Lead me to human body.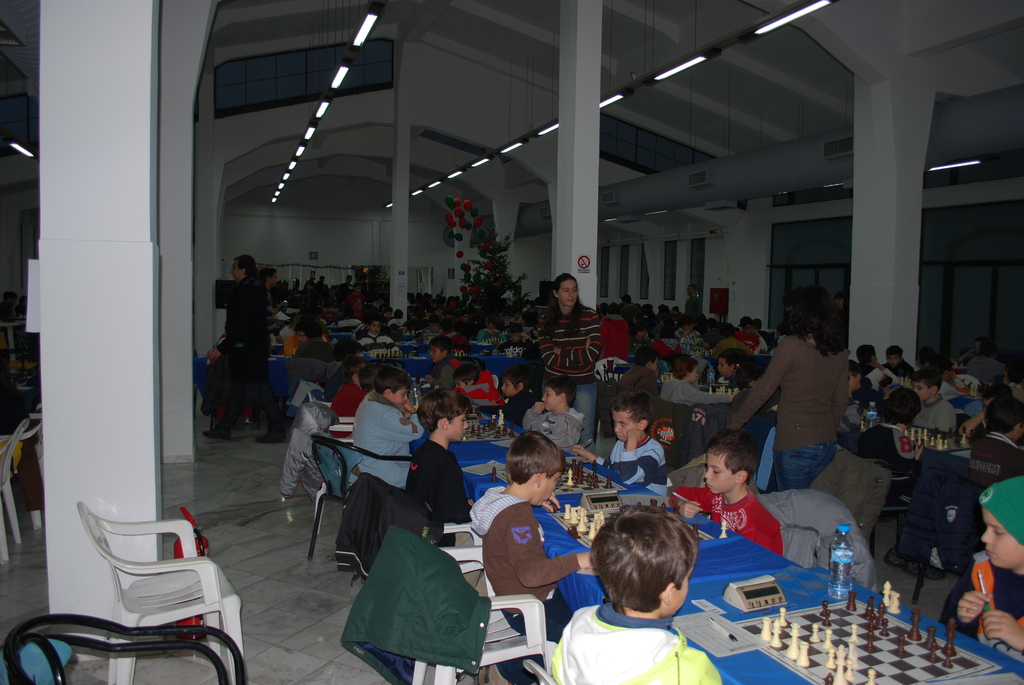
Lead to 456,356,502,405.
